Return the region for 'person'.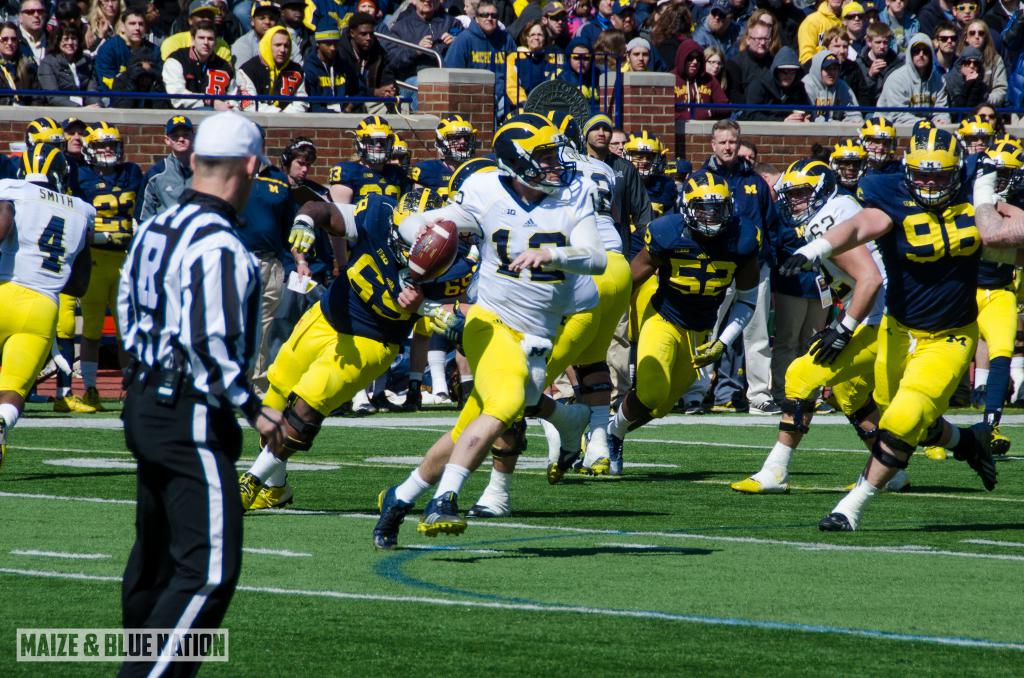
<bbox>2, 146, 101, 458</bbox>.
